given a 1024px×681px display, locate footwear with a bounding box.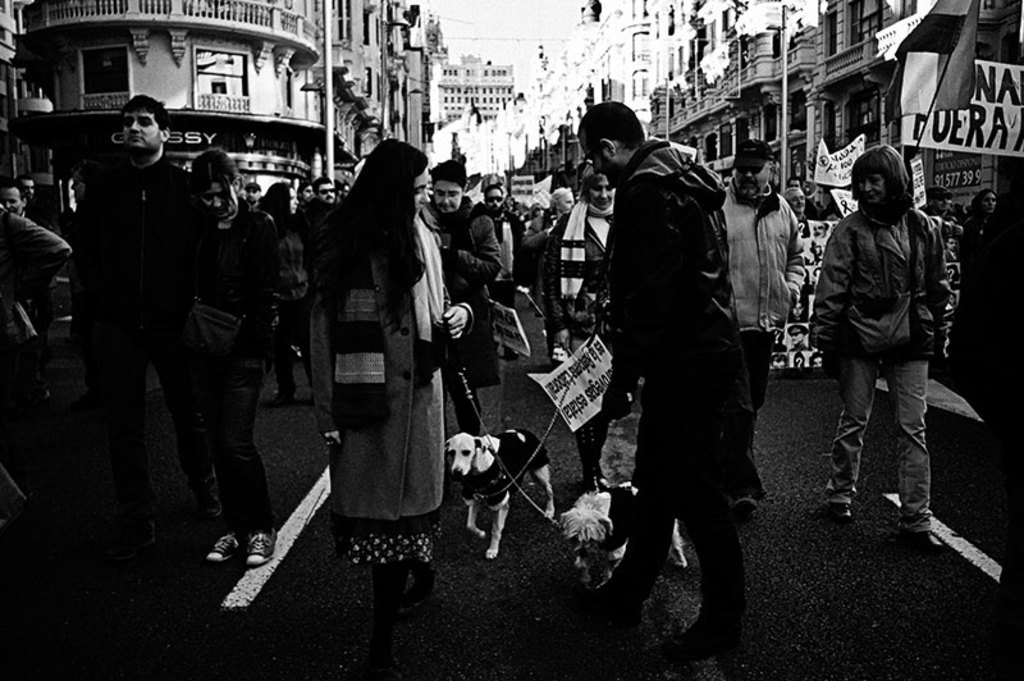
Located: {"left": 908, "top": 529, "right": 941, "bottom": 552}.
